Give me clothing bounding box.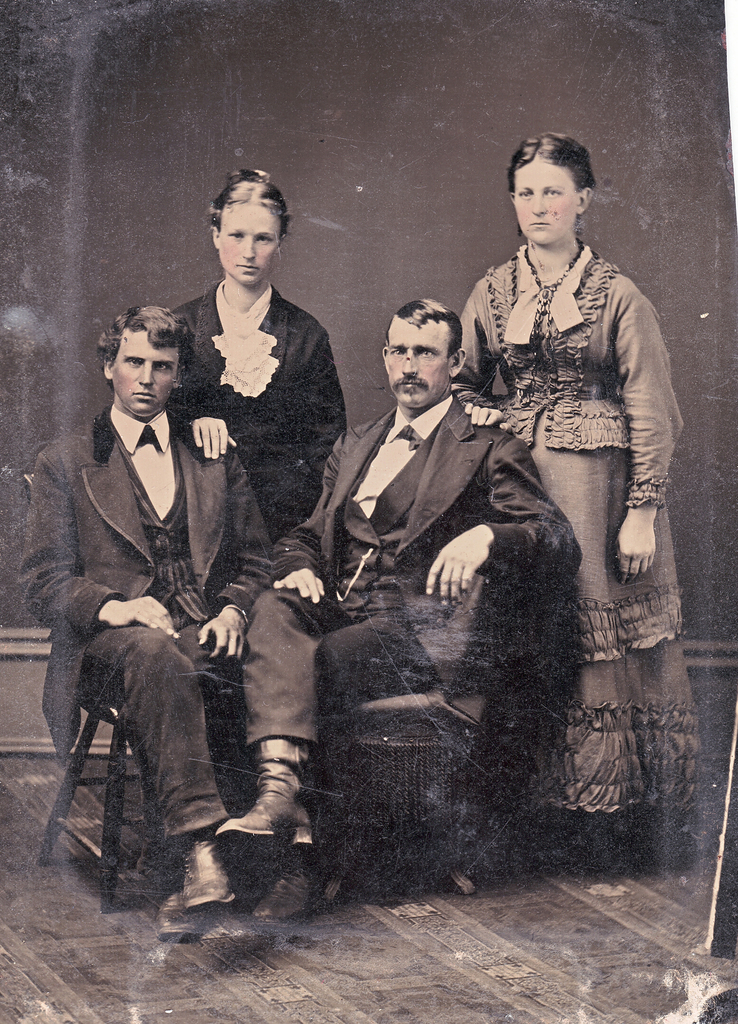
<box>34,344,273,890</box>.
